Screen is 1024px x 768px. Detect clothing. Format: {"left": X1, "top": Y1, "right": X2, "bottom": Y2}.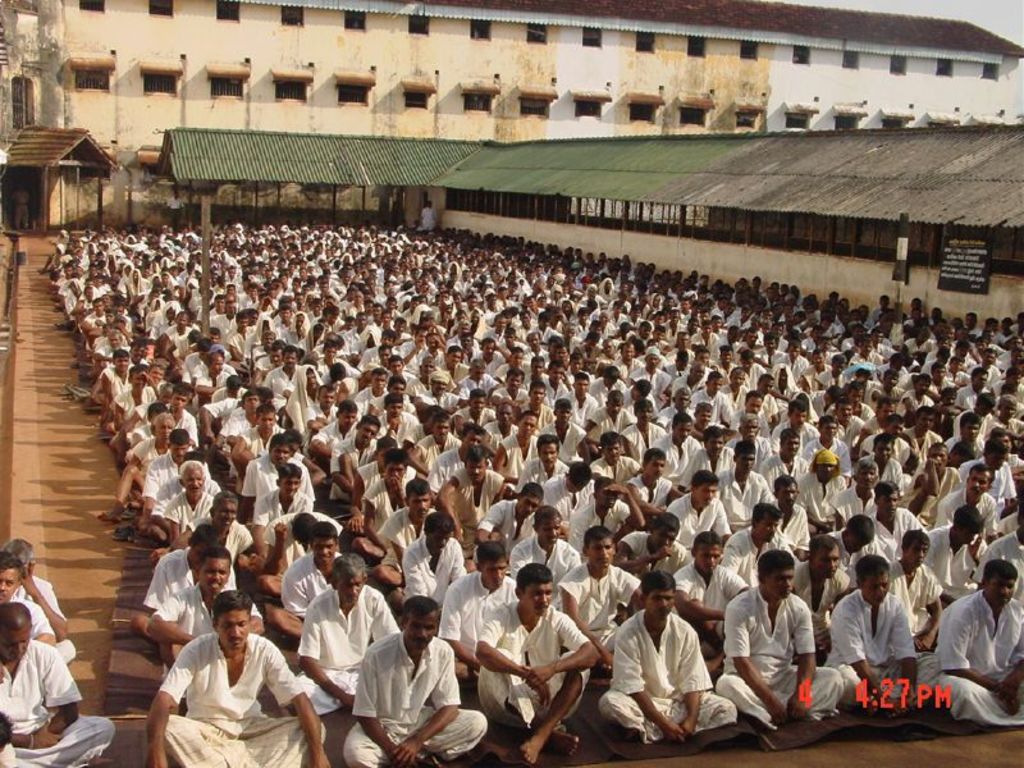
{"left": 509, "top": 532, "right": 582, "bottom": 581}.
